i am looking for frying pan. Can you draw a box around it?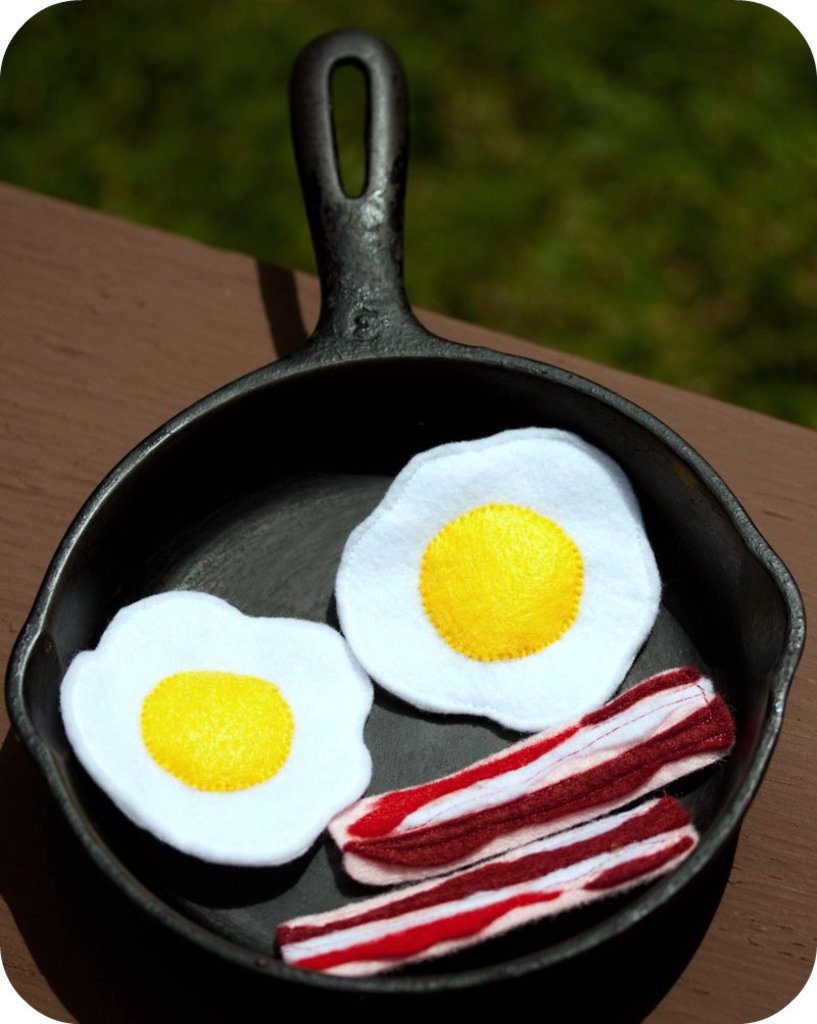
Sure, the bounding box is 4/29/806/1006.
